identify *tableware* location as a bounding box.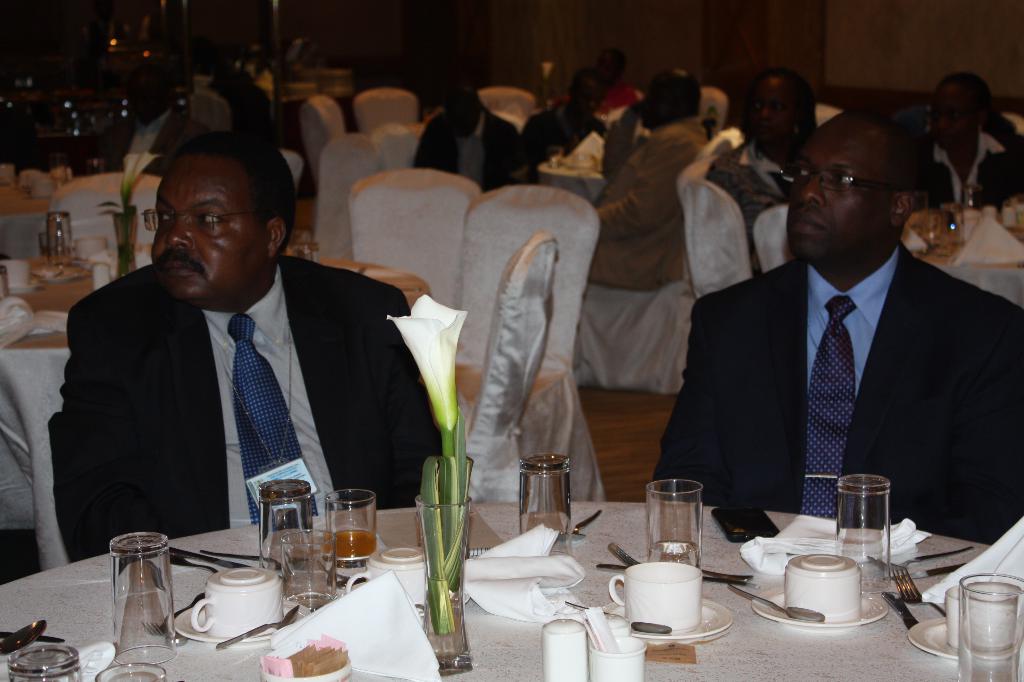
(x1=201, y1=548, x2=263, y2=560).
